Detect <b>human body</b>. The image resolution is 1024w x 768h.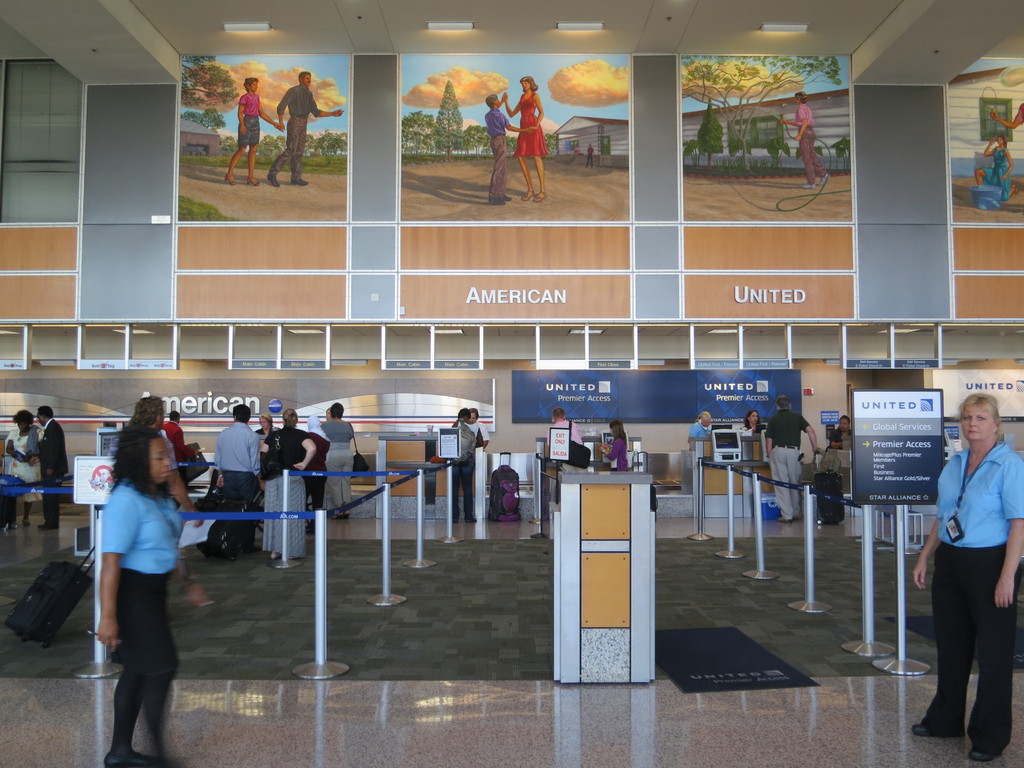
986,138,1012,198.
